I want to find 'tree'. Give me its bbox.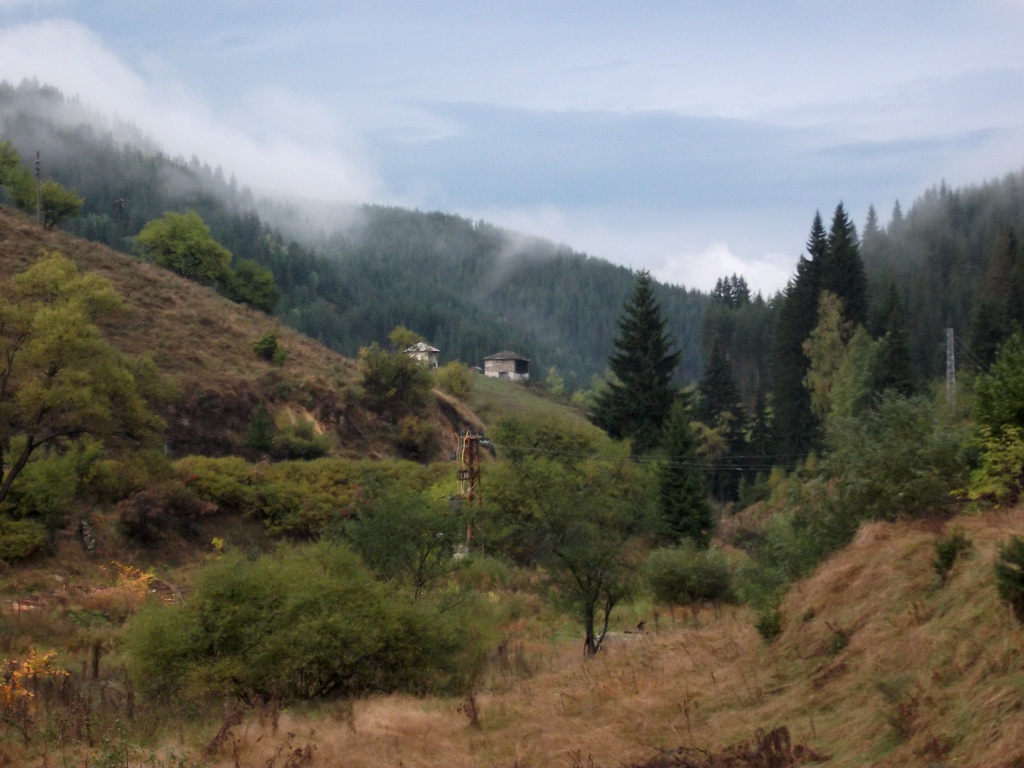
left=582, top=266, right=688, bottom=457.
